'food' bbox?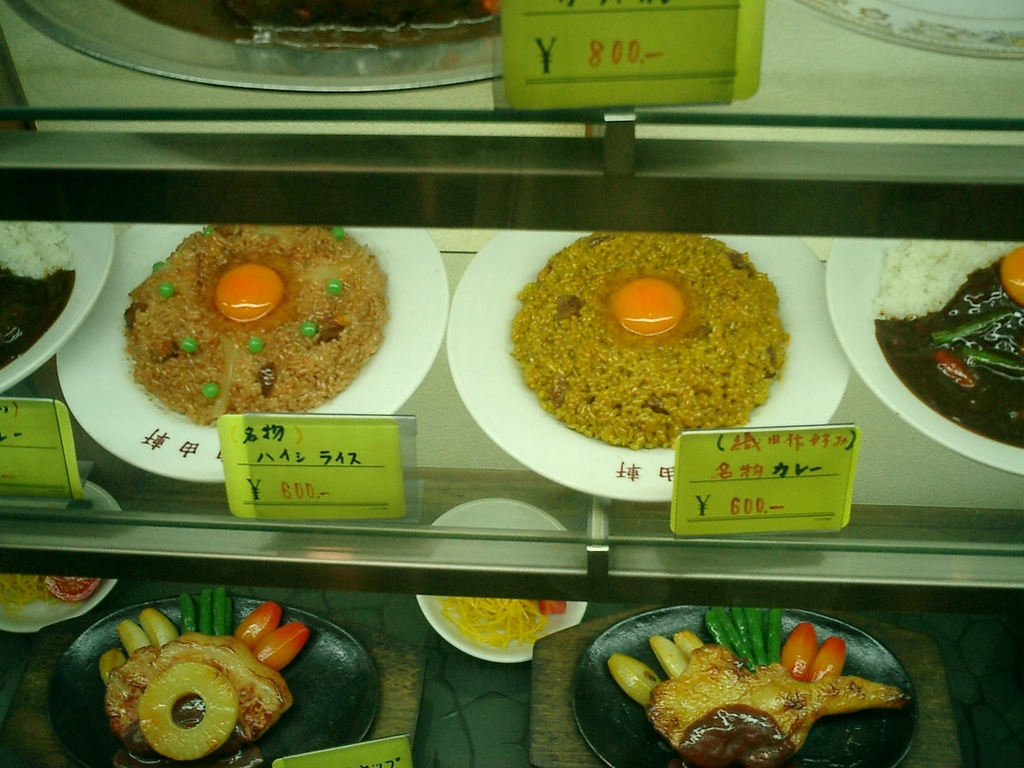
{"x1": 115, "y1": 219, "x2": 383, "y2": 430}
